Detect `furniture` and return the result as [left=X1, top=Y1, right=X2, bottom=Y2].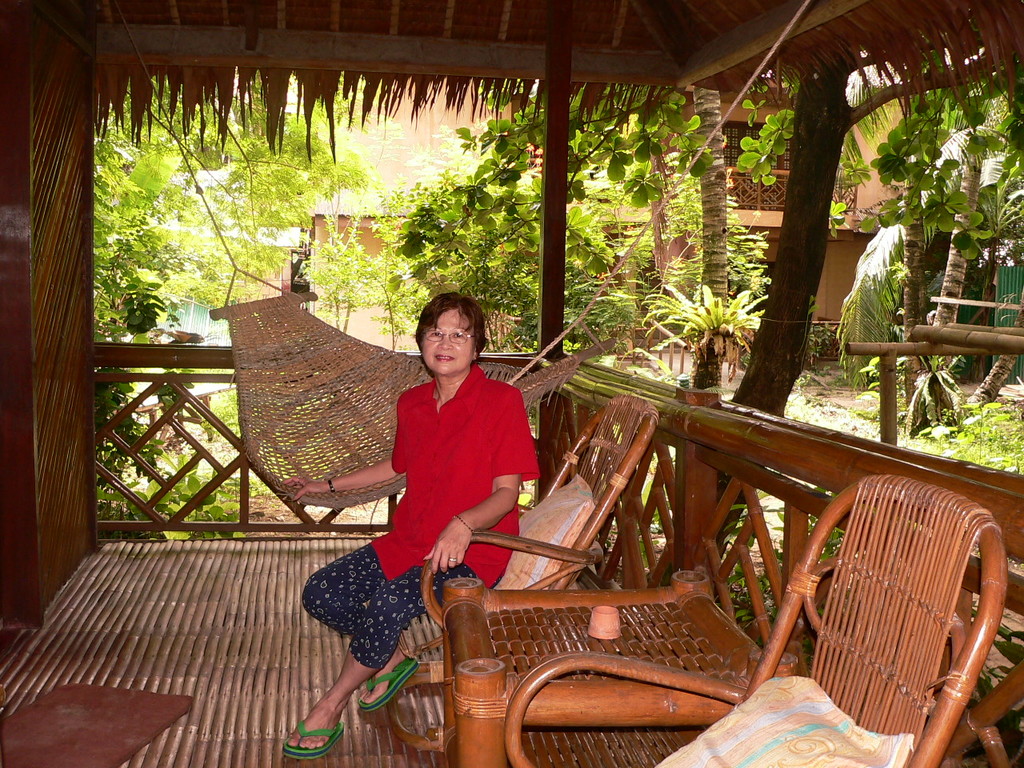
[left=442, top=570, right=798, bottom=767].
